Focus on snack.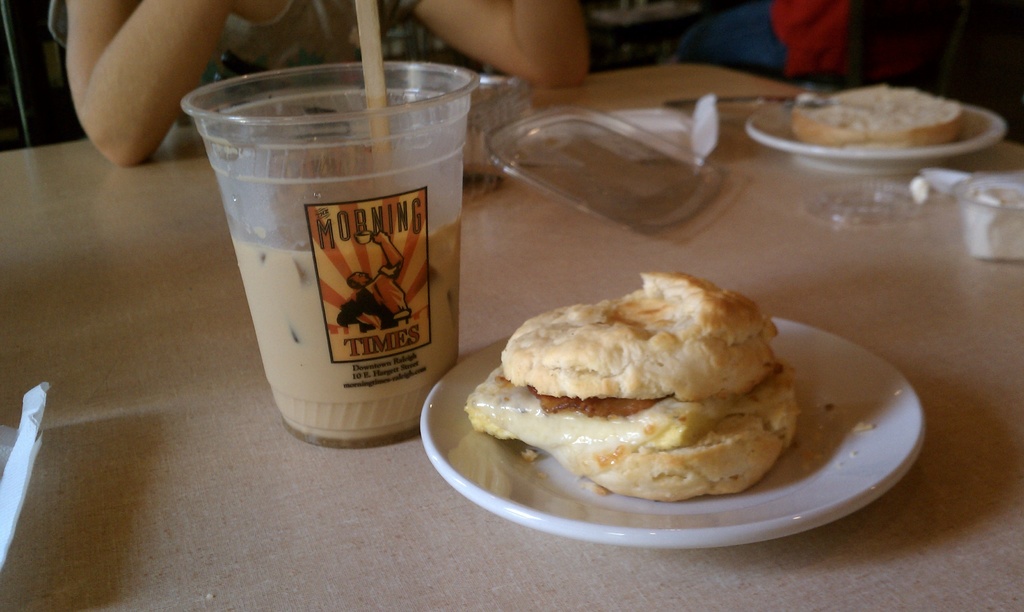
Focused at bbox(467, 374, 792, 495).
